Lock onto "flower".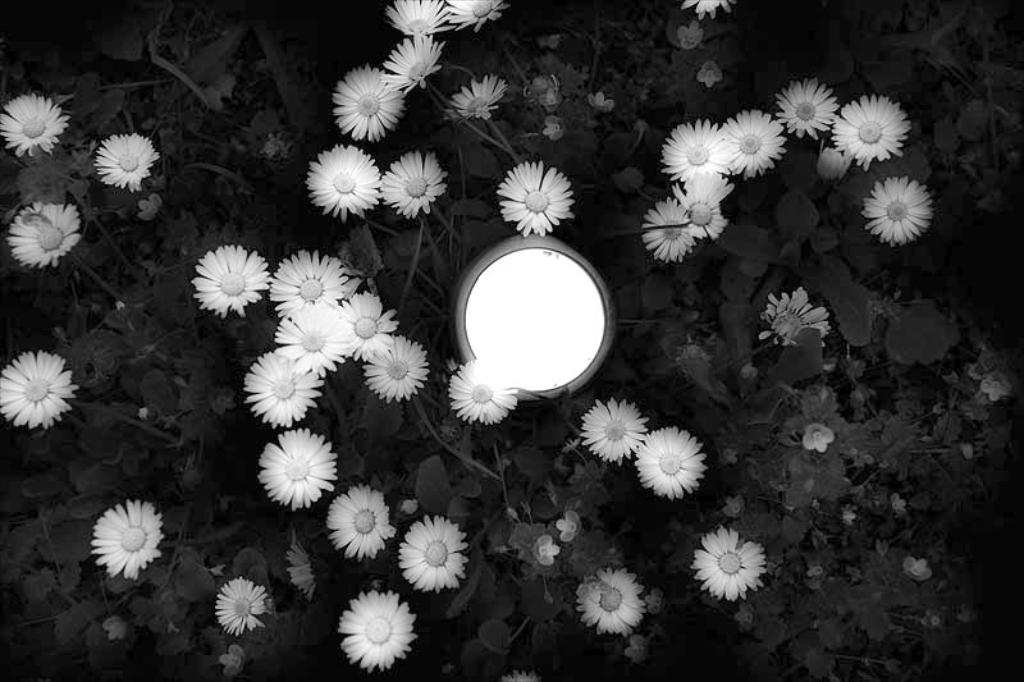
Locked: BBox(803, 425, 835, 454).
